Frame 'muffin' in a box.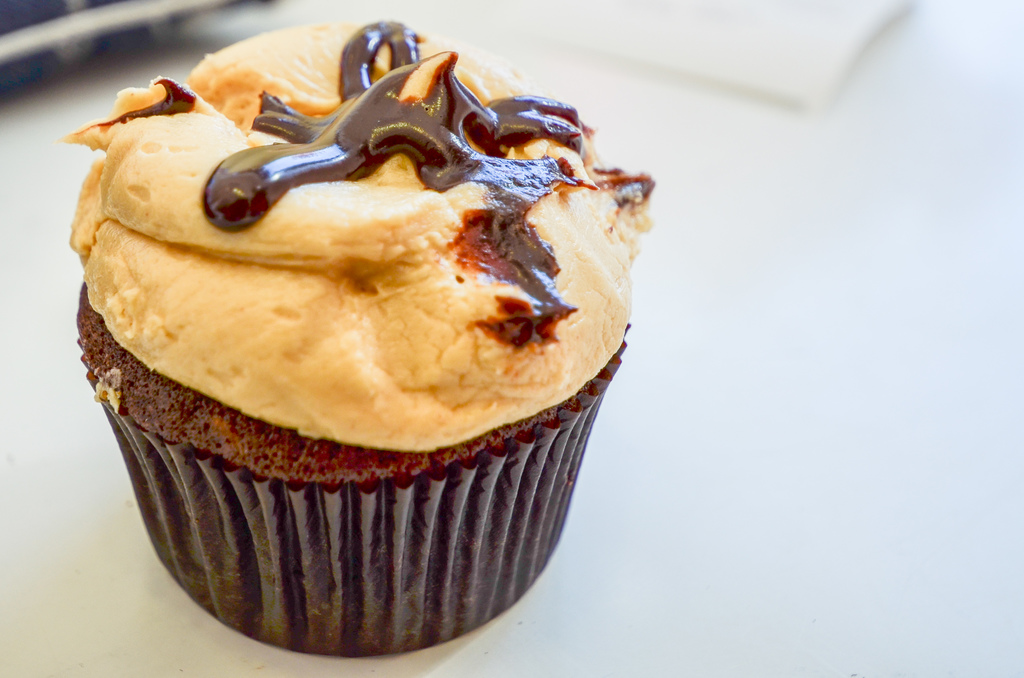
74, 19, 649, 661.
